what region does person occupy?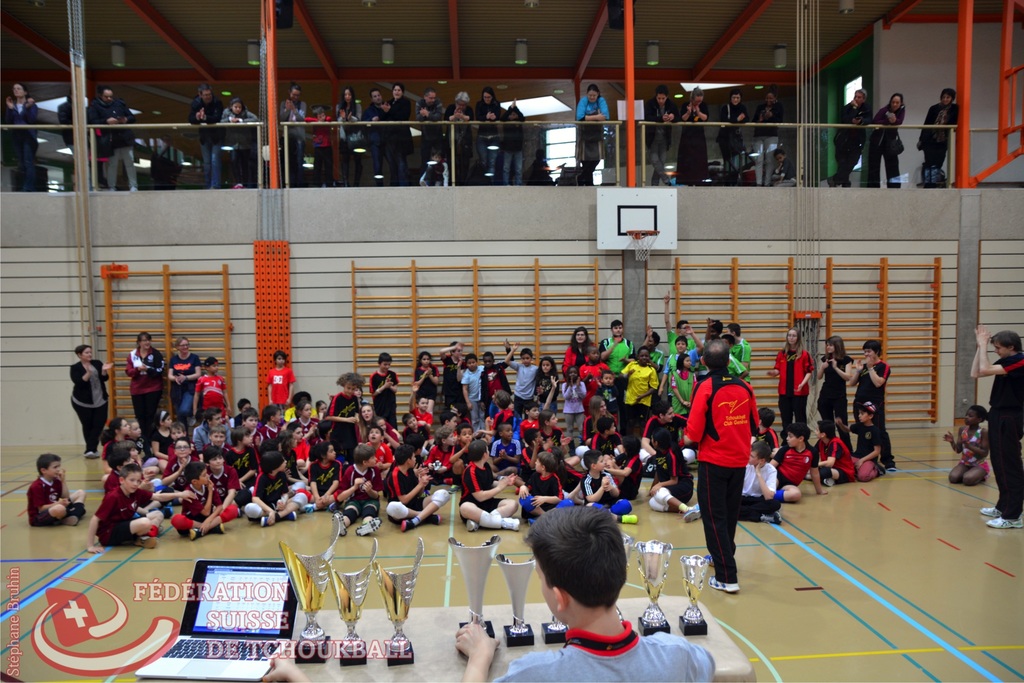
{"left": 458, "top": 437, "right": 517, "bottom": 531}.
